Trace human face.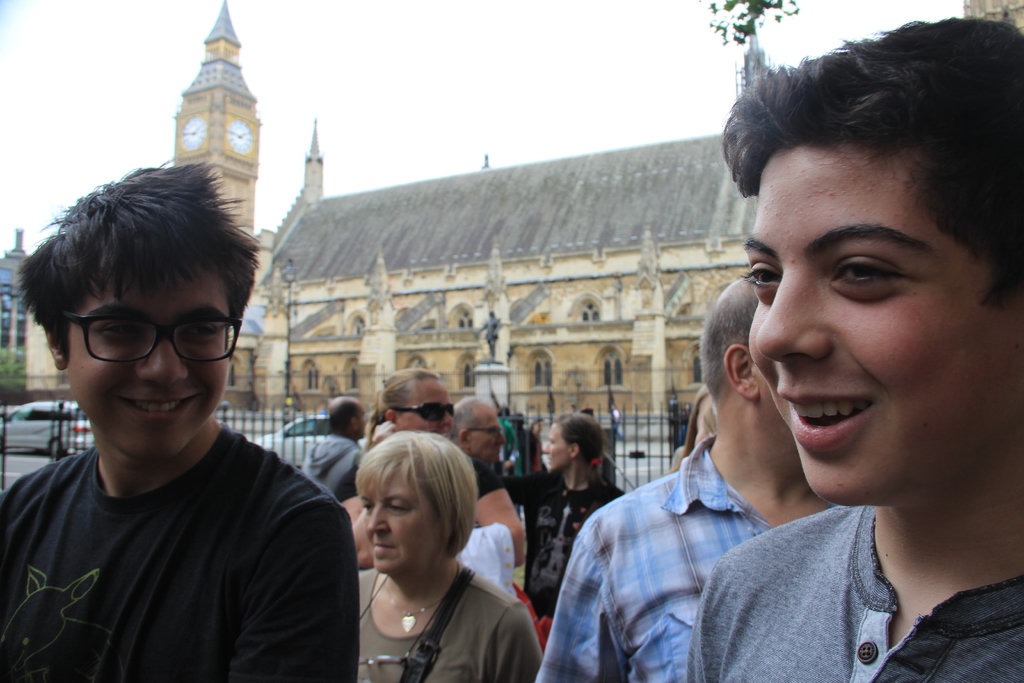
Traced to (left=745, top=151, right=996, bottom=500).
